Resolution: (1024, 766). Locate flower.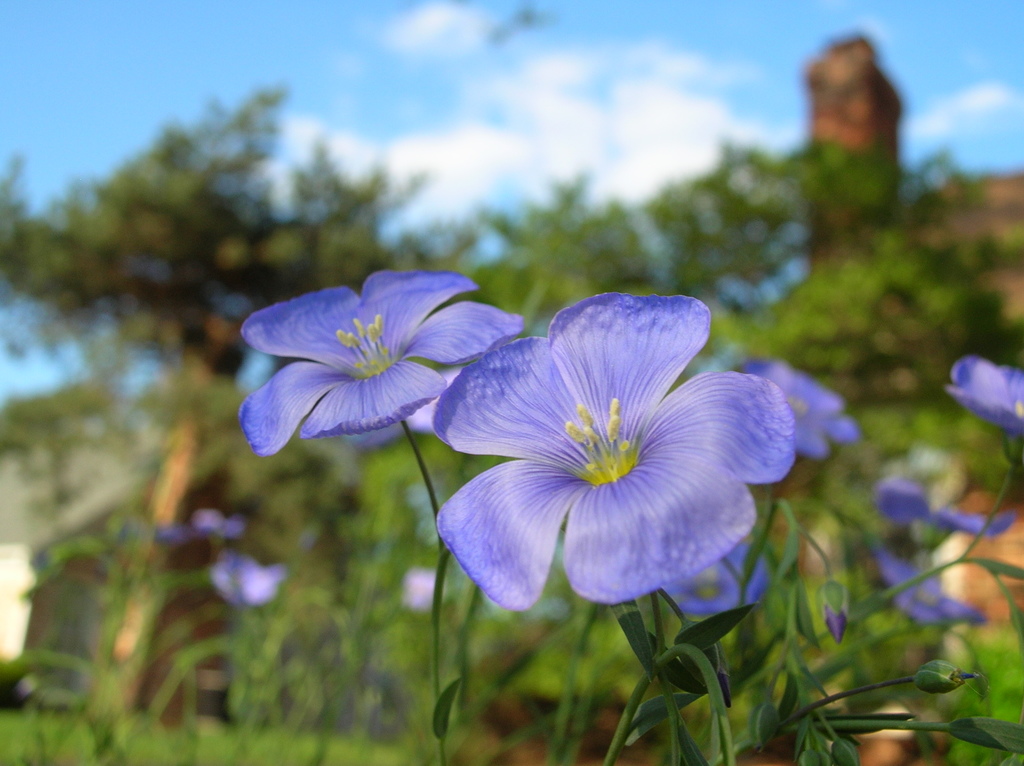
bbox=[429, 289, 796, 614].
